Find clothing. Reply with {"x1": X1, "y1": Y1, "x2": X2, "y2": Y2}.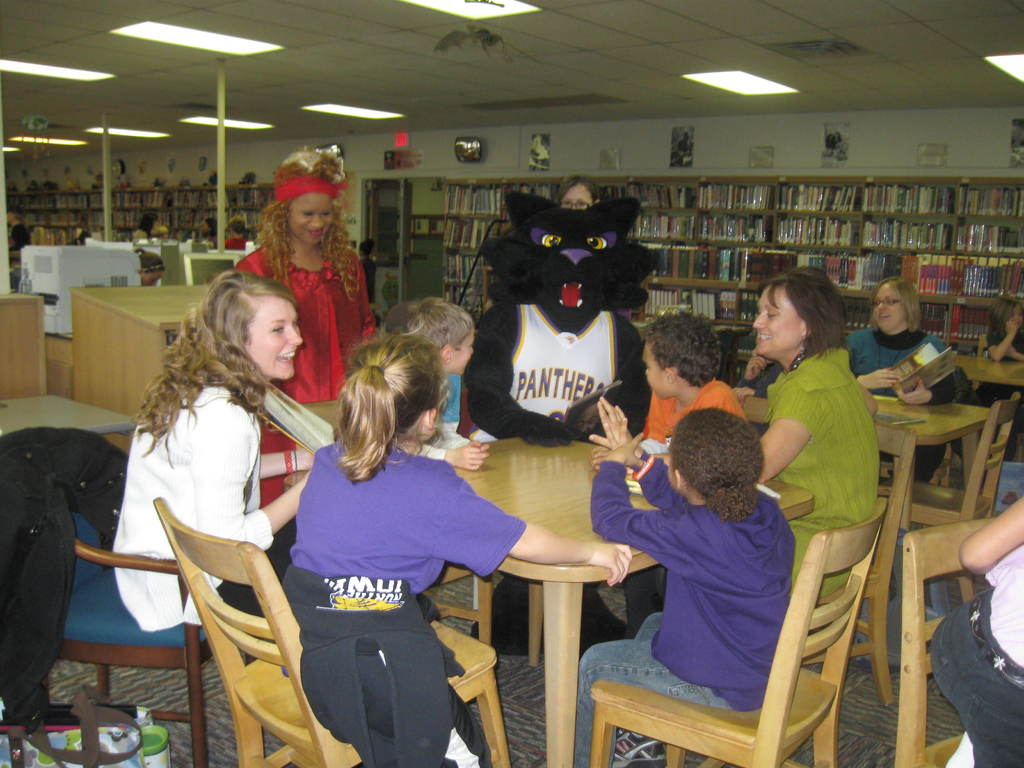
{"x1": 106, "y1": 378, "x2": 291, "y2": 657}.
